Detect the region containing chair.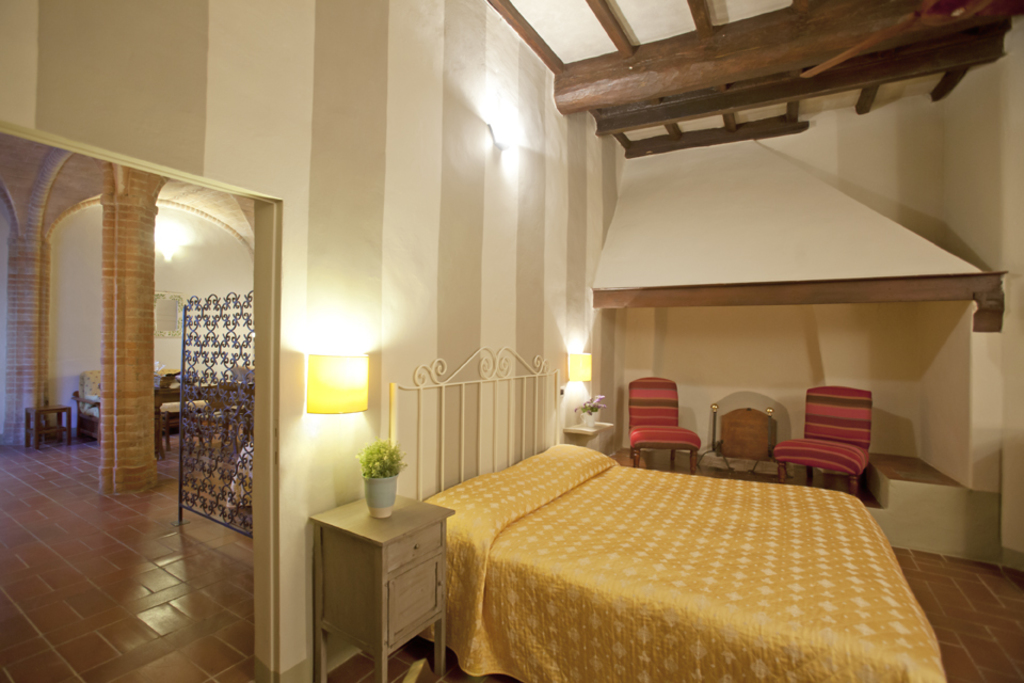
left=626, top=376, right=701, bottom=470.
